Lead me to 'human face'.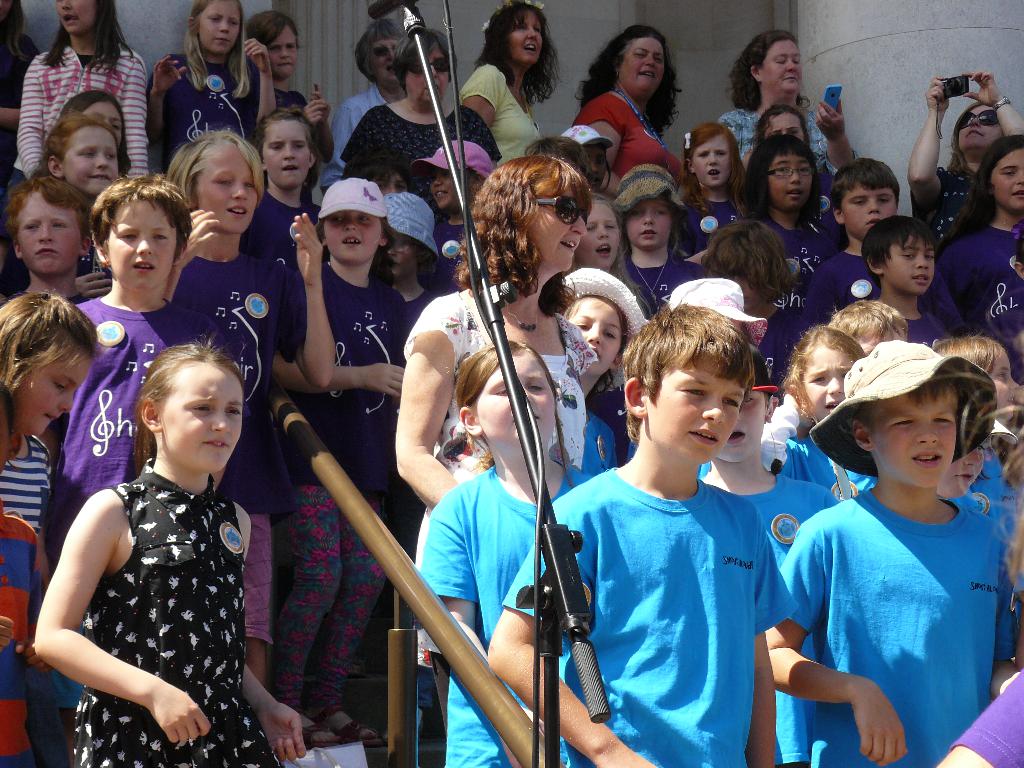
Lead to 990:357:1018:419.
